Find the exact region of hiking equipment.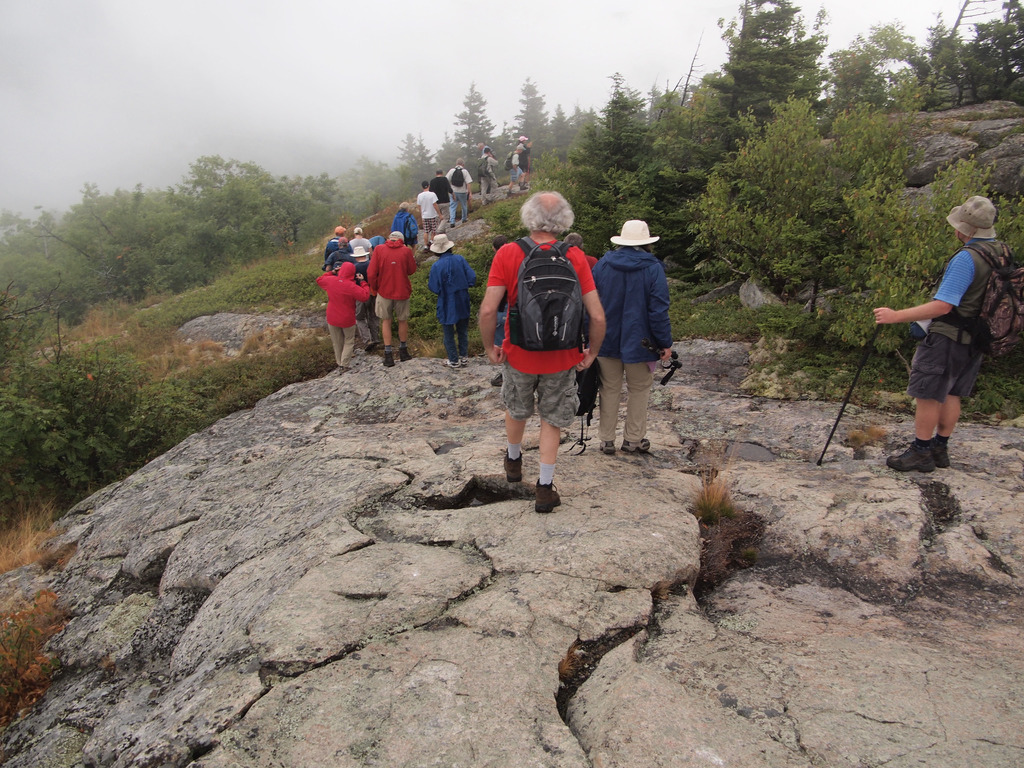
Exact region: detection(447, 166, 465, 189).
